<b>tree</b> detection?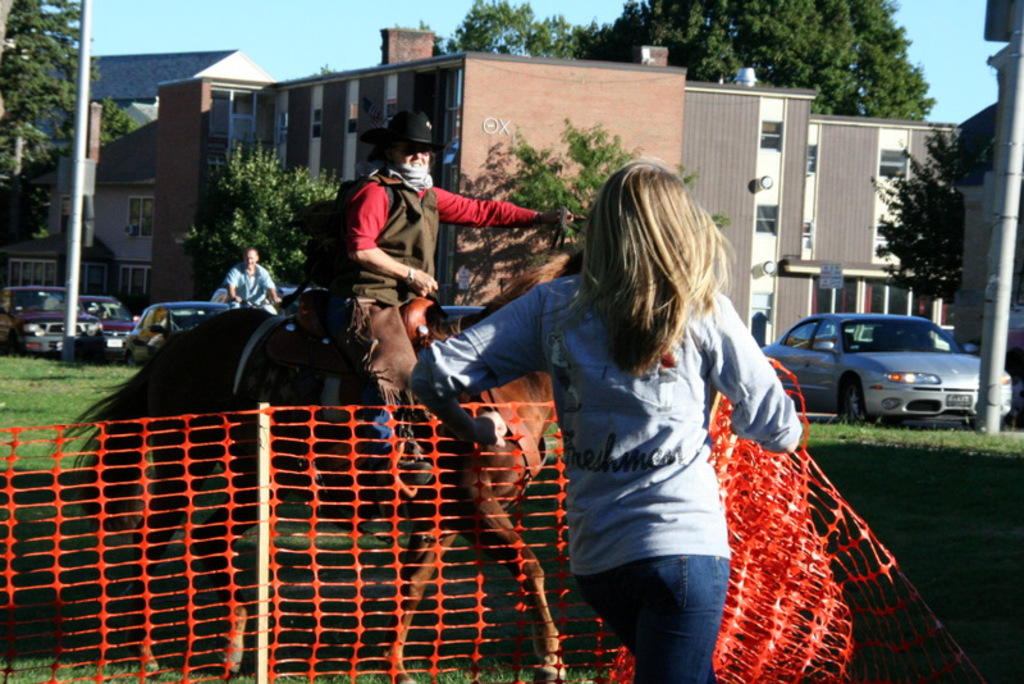
pyautogui.locateOnScreen(570, 1, 941, 120)
